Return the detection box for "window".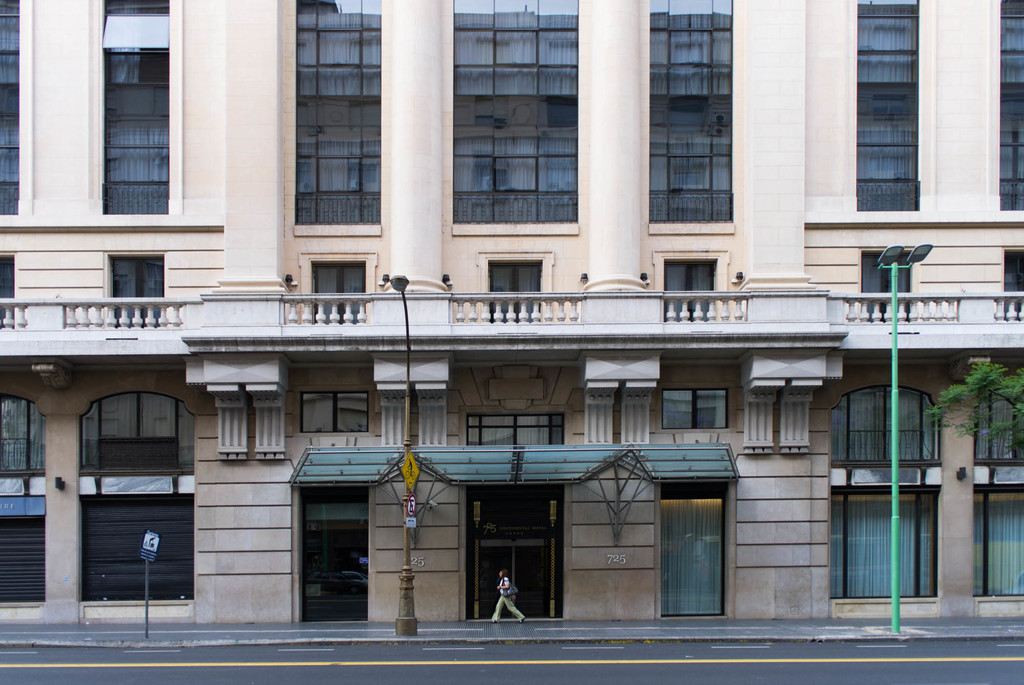
box(471, 409, 561, 445).
